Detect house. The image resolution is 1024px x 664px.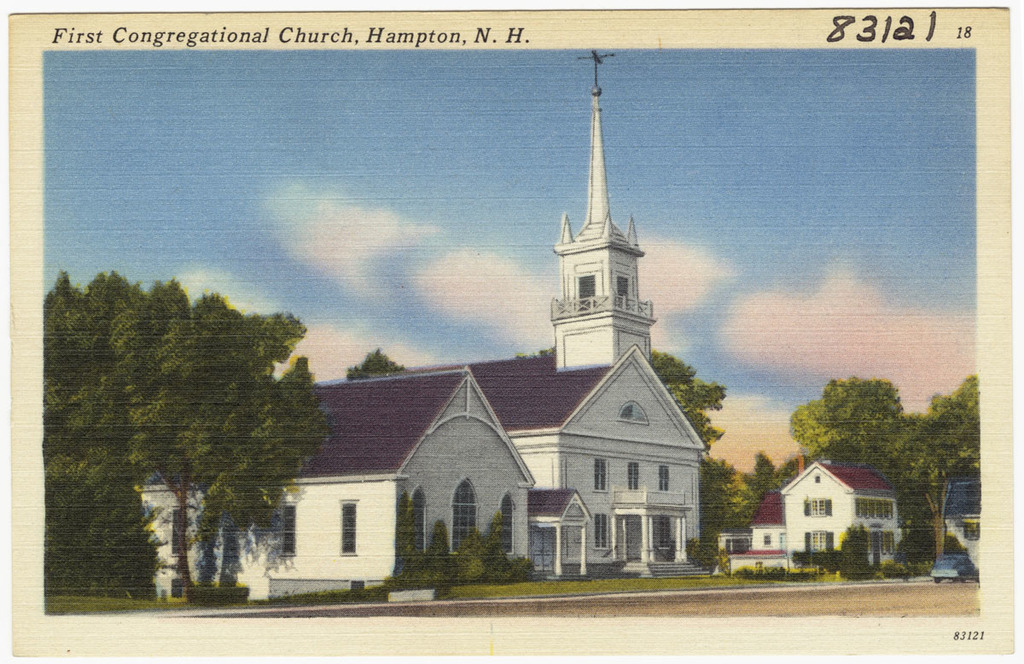
bbox=[556, 49, 643, 361].
